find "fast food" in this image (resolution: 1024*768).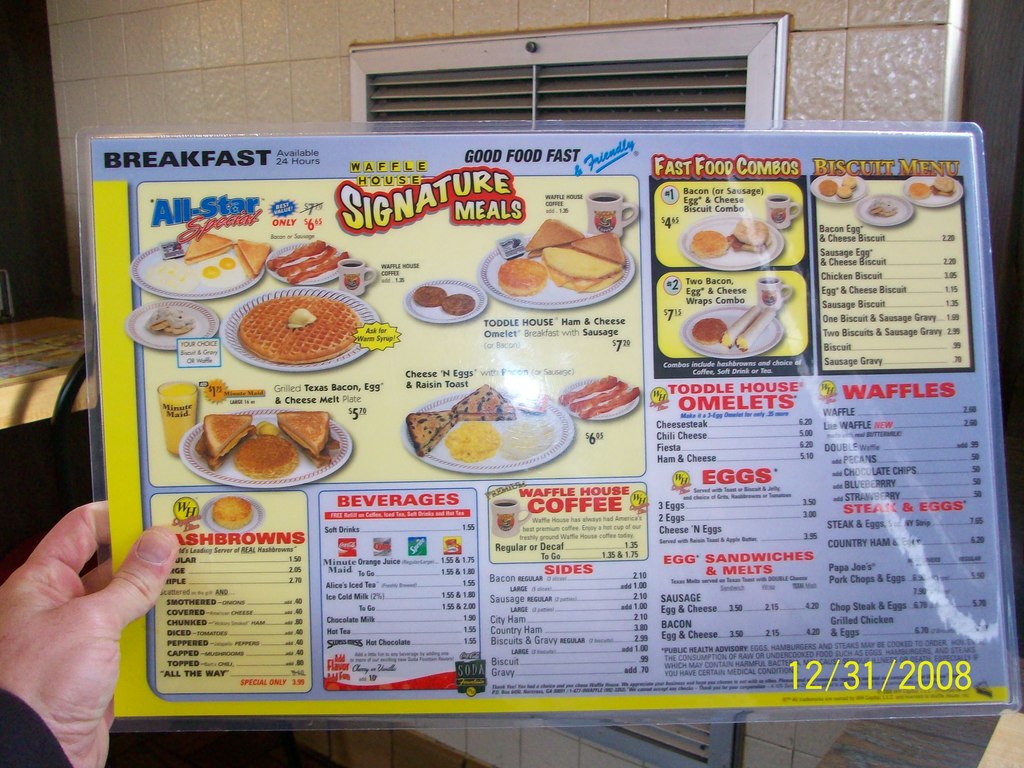
bbox(441, 291, 476, 318).
